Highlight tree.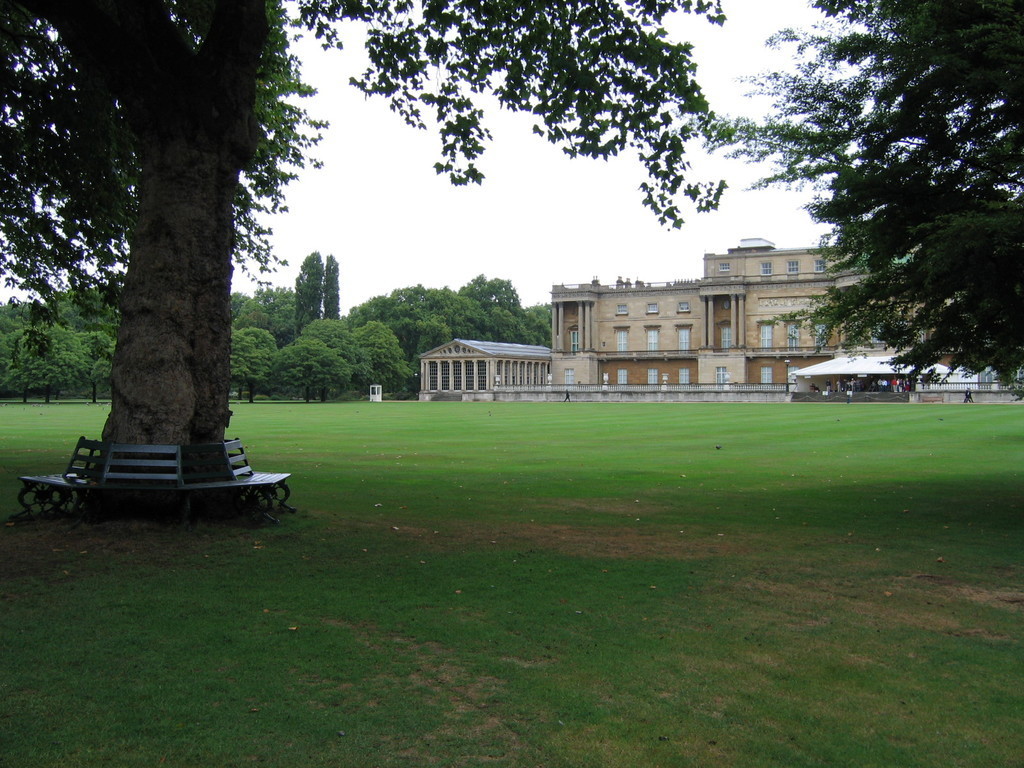
Highlighted region: rect(272, 336, 353, 405).
